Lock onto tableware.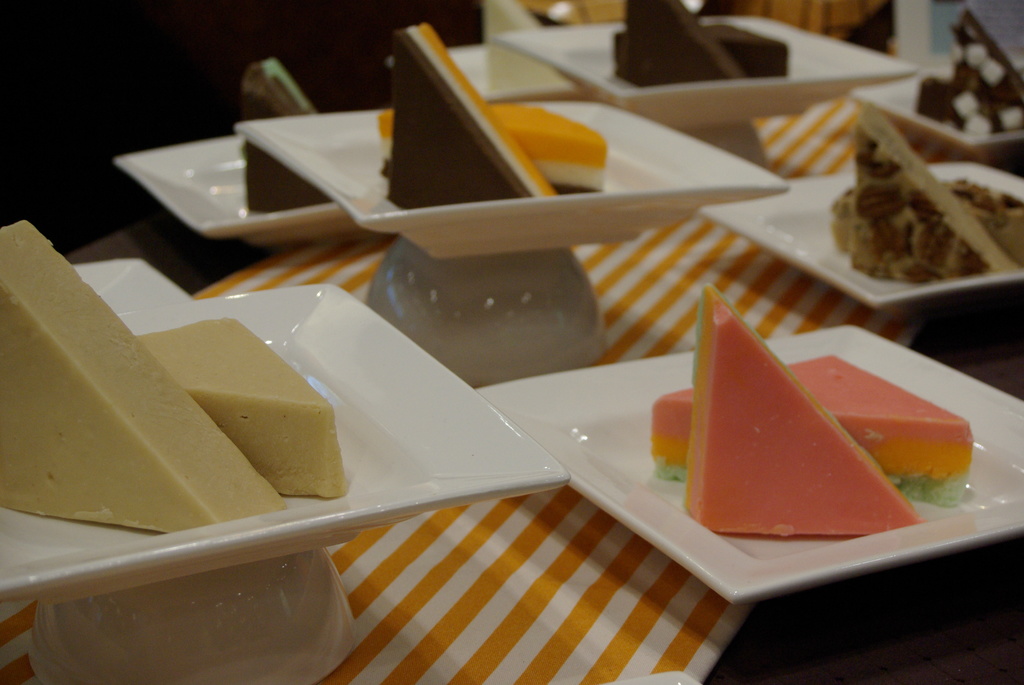
Locked: detection(113, 138, 375, 248).
